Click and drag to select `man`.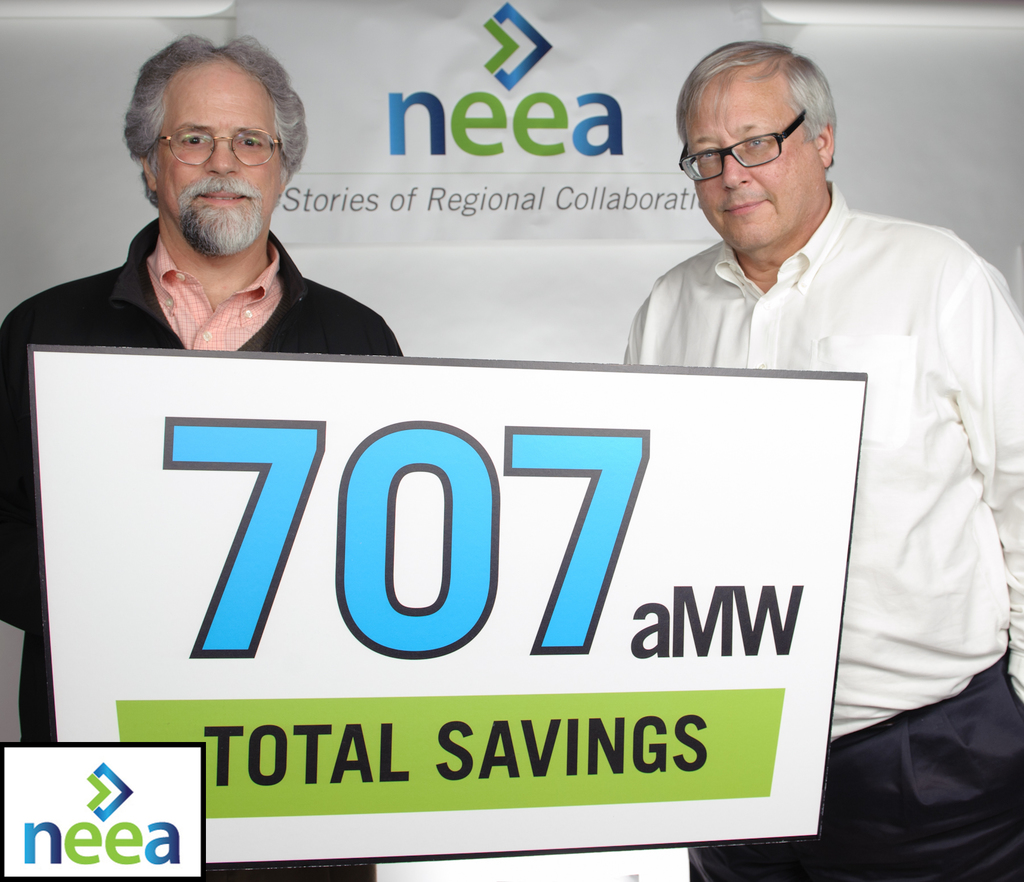
Selection: [626, 35, 1005, 804].
